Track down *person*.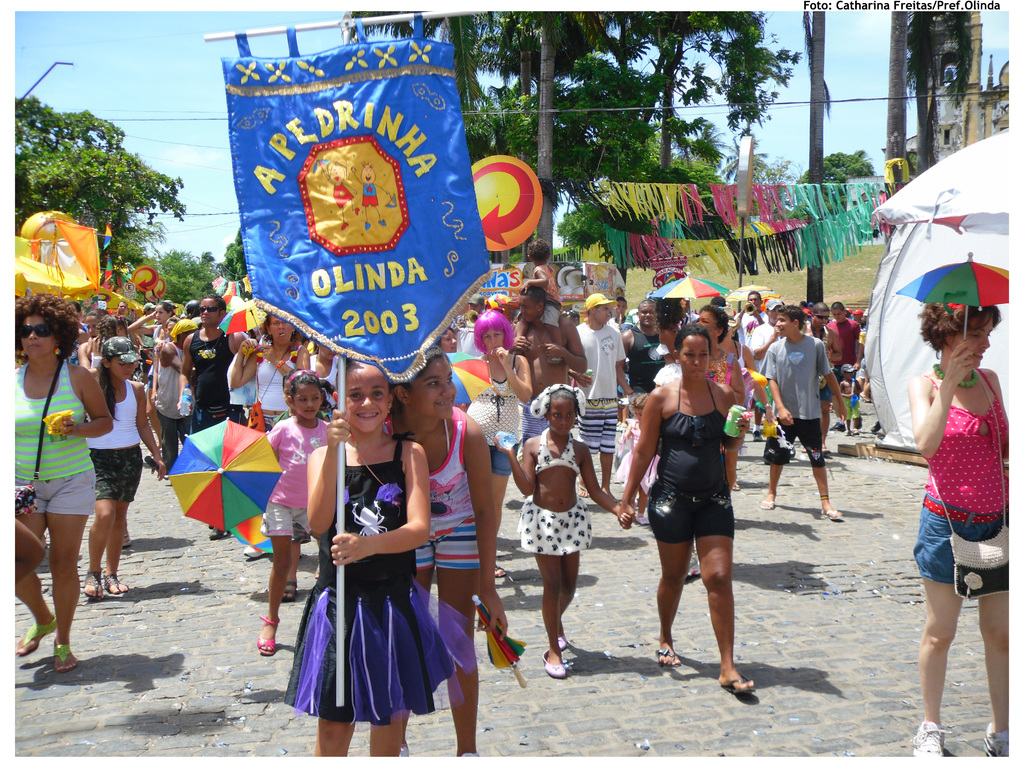
Tracked to BBox(147, 317, 202, 474).
